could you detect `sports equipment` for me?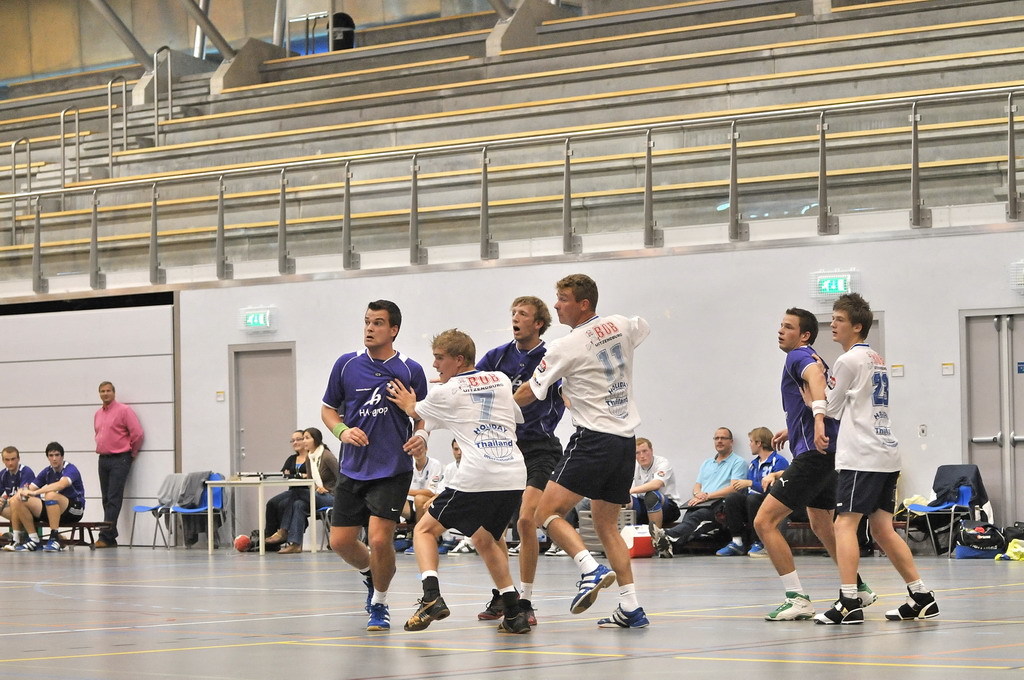
Detection result: [716,544,746,558].
